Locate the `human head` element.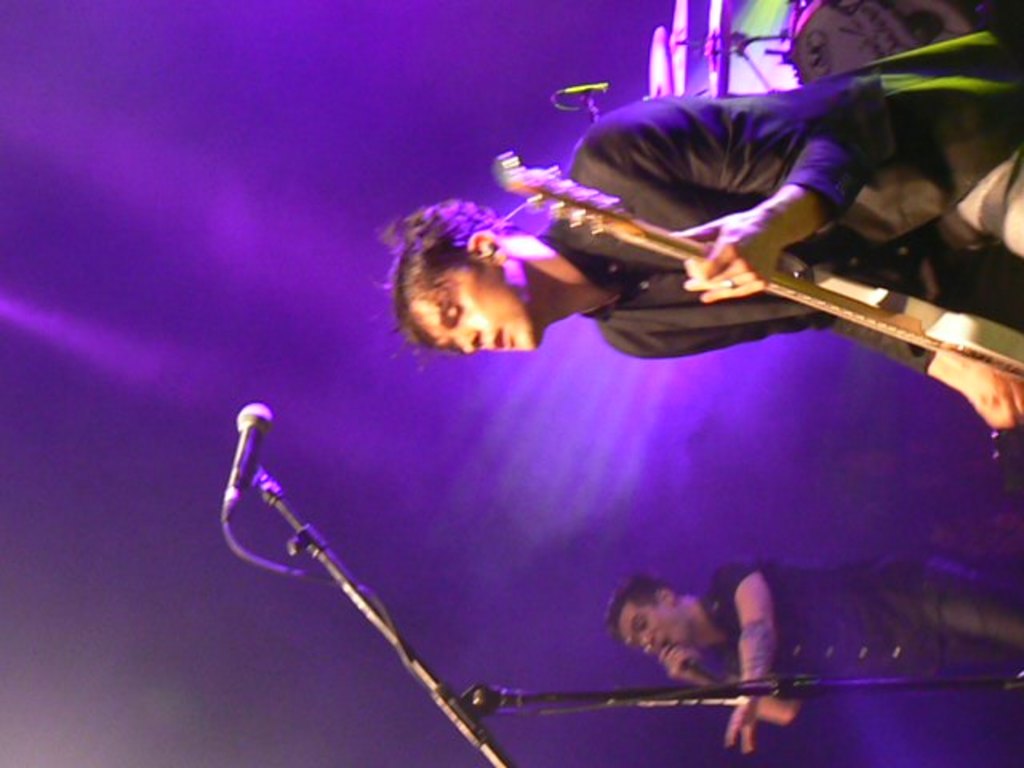
Element bbox: rect(598, 573, 696, 661).
